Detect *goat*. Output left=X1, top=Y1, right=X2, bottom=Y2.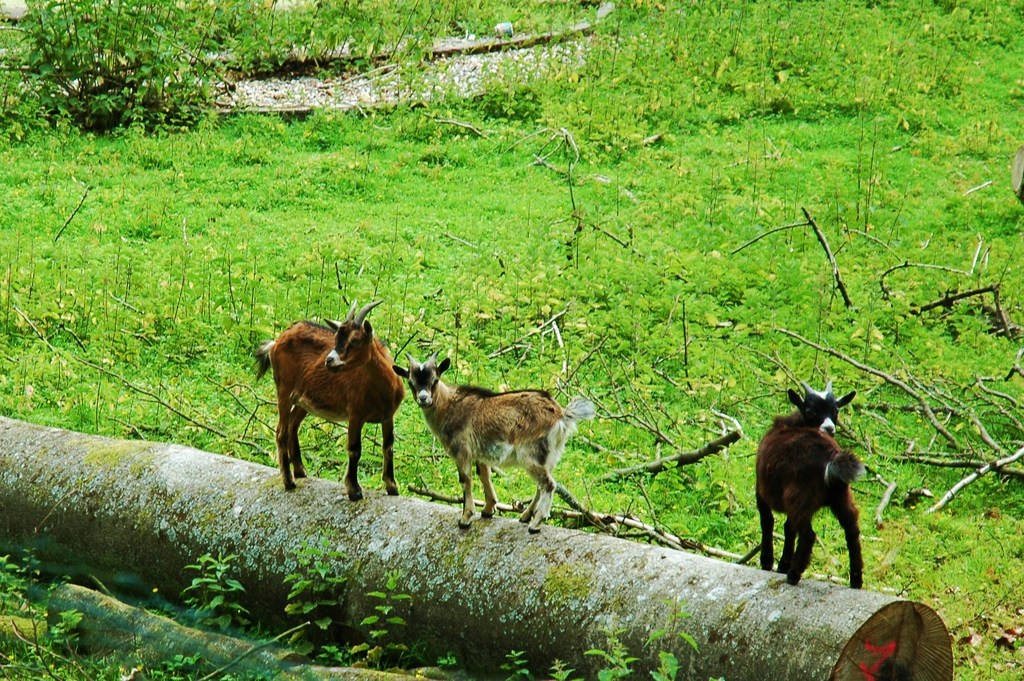
left=254, top=317, right=418, bottom=517.
